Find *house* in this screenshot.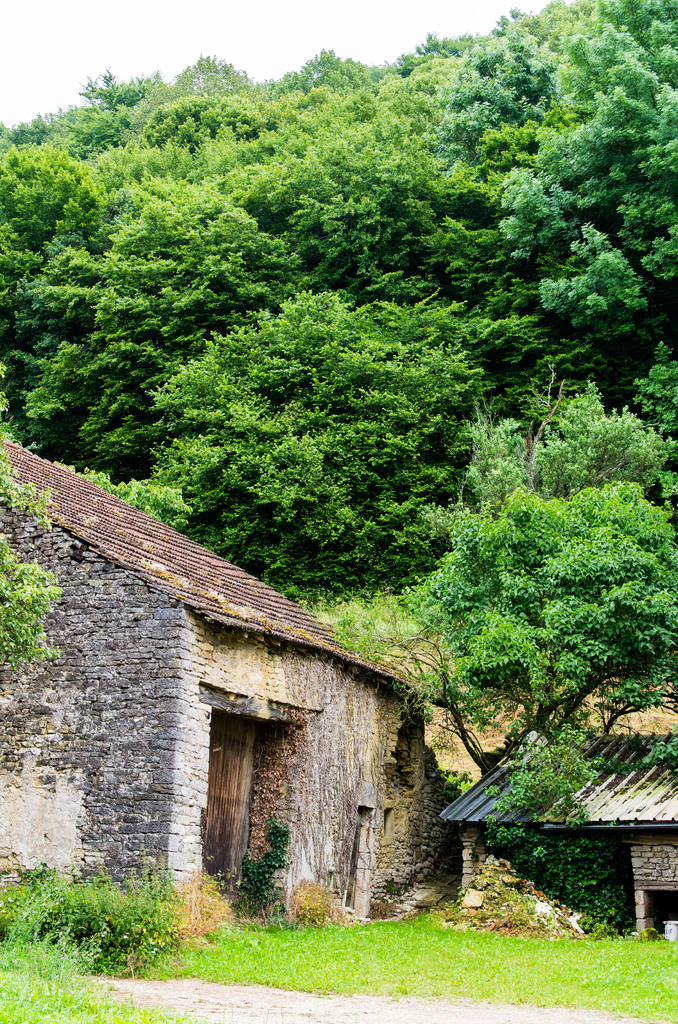
The bounding box for *house* is BBox(443, 733, 677, 945).
